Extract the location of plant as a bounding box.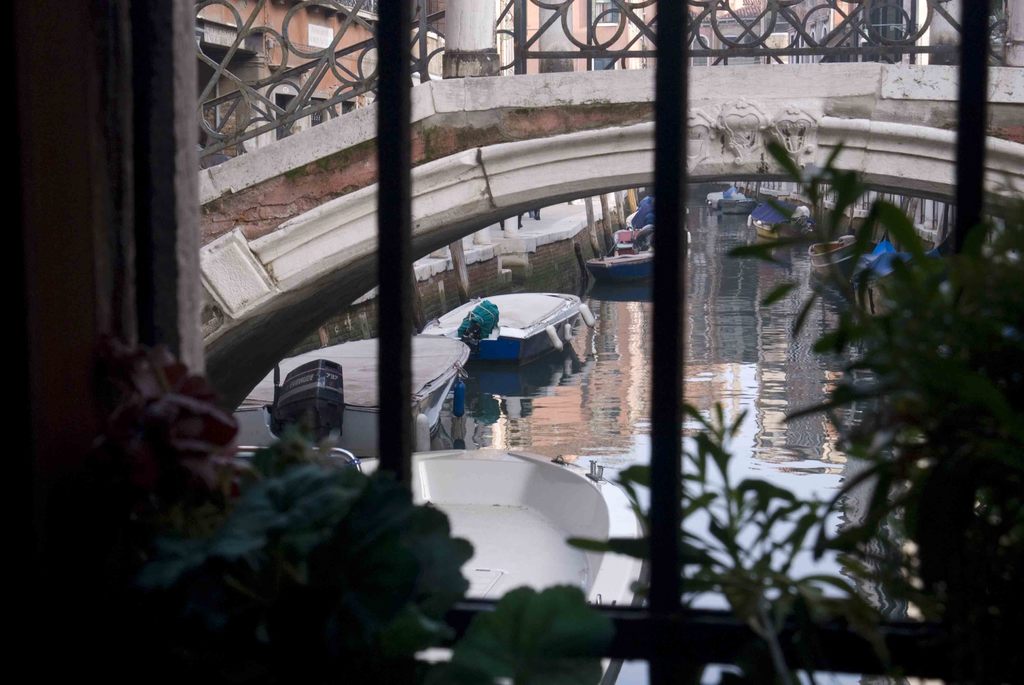
x1=45, y1=336, x2=241, y2=569.
